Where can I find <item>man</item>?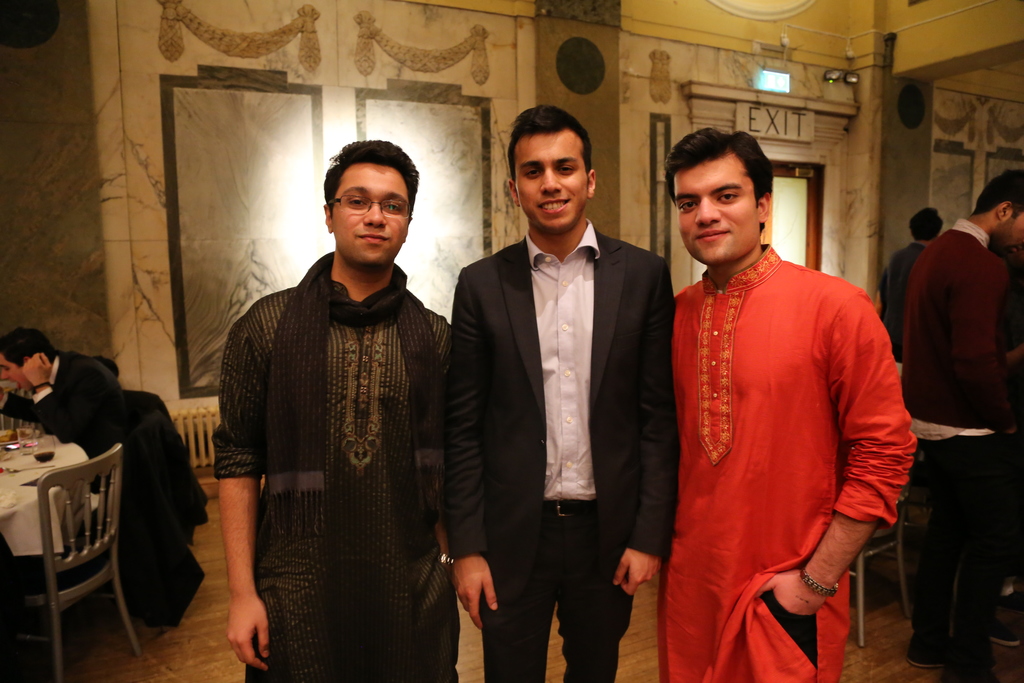
You can find it at 212/138/460/682.
